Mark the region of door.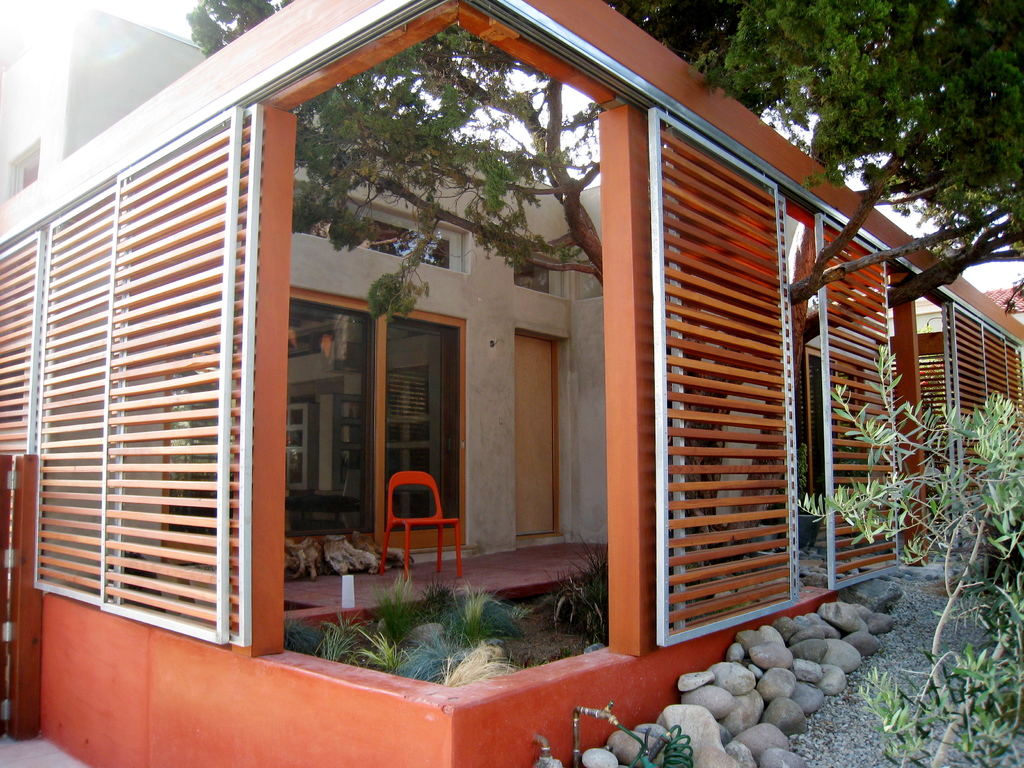
Region: [x1=516, y1=335, x2=553, y2=534].
